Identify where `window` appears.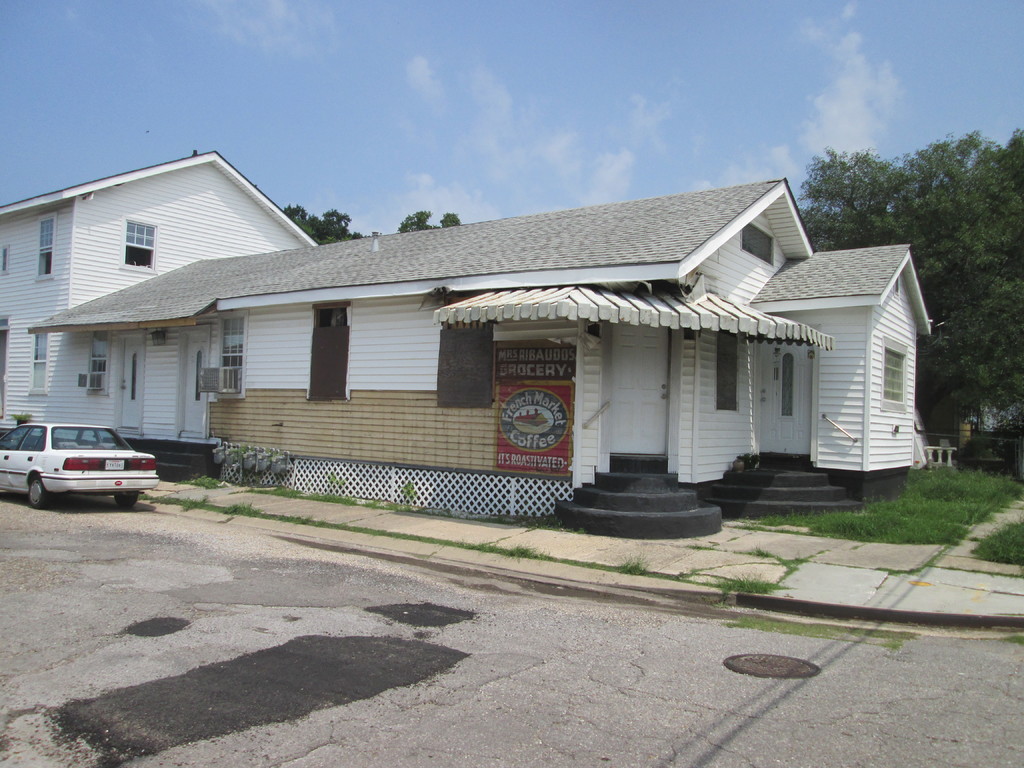
Appears at [left=782, top=351, right=795, bottom=412].
